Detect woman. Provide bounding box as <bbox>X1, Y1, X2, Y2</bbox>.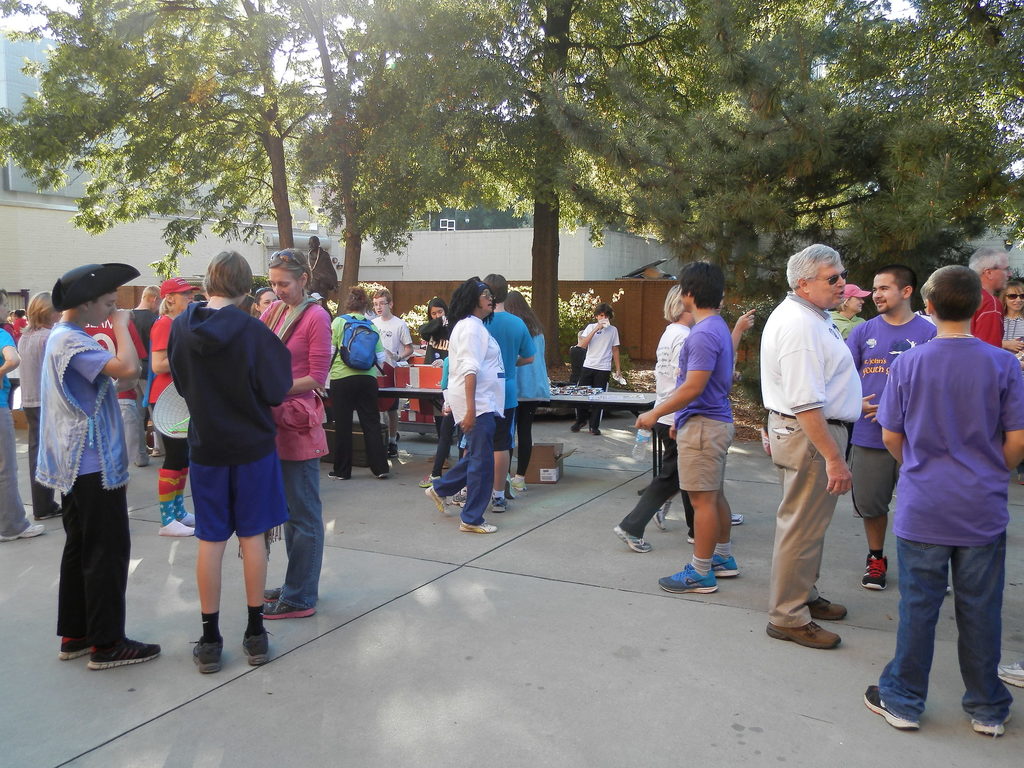
<bbox>327, 278, 389, 479</bbox>.
